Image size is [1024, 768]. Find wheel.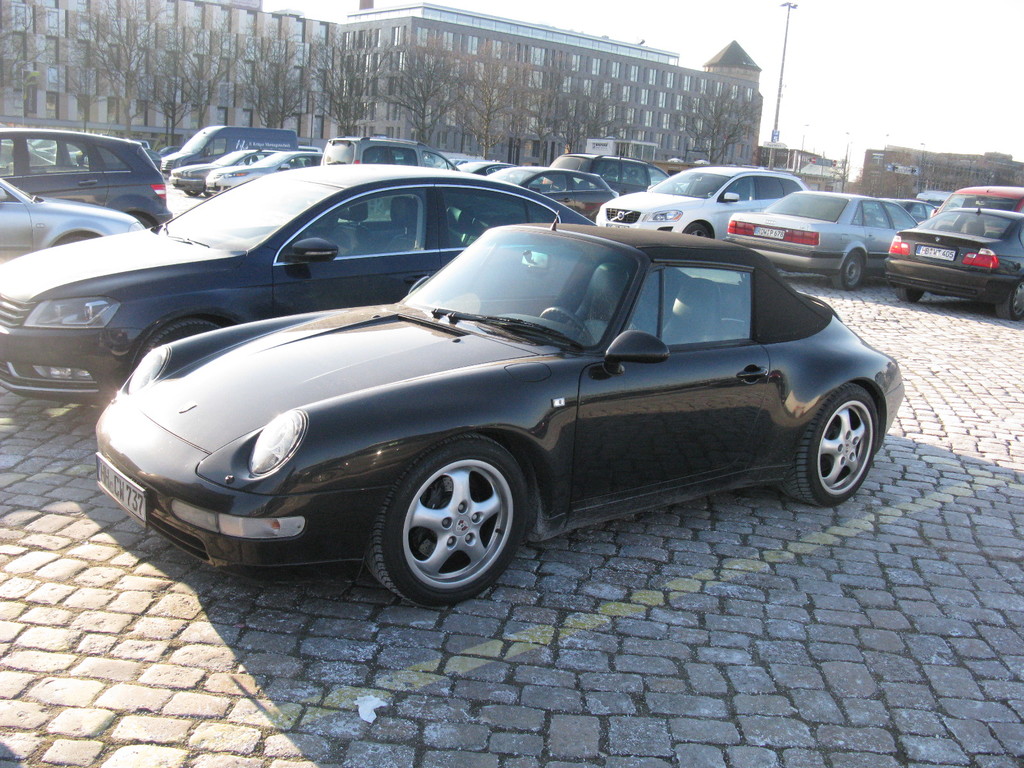
select_region(832, 250, 865, 289).
